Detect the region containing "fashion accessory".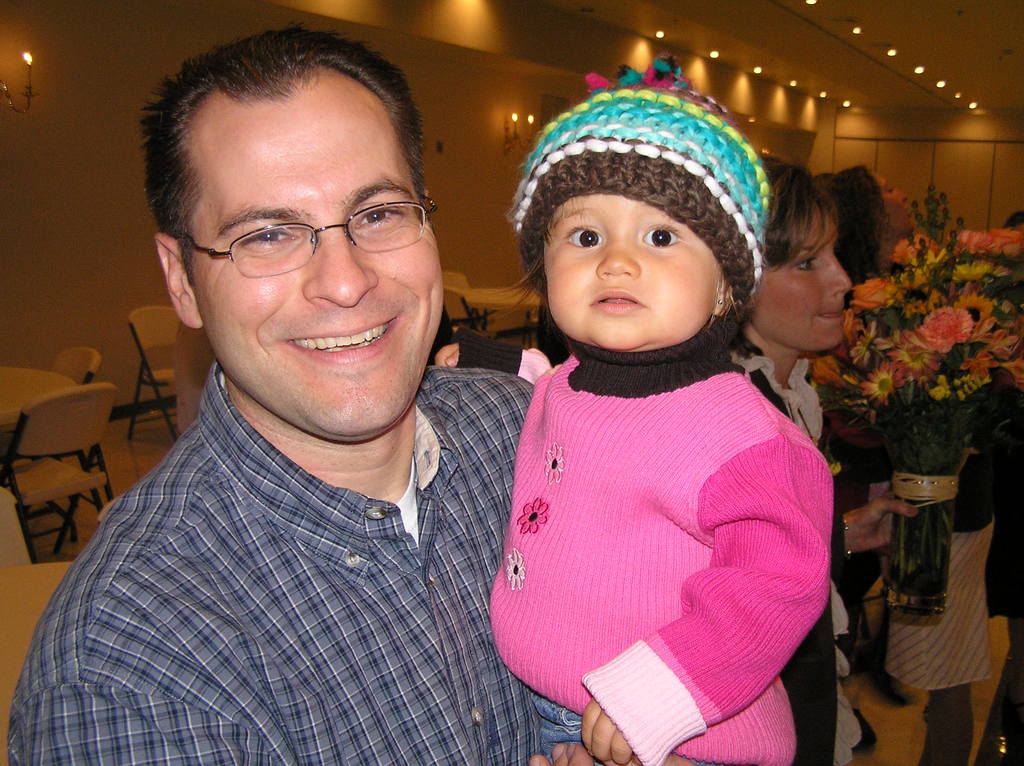
[713, 298, 726, 308].
